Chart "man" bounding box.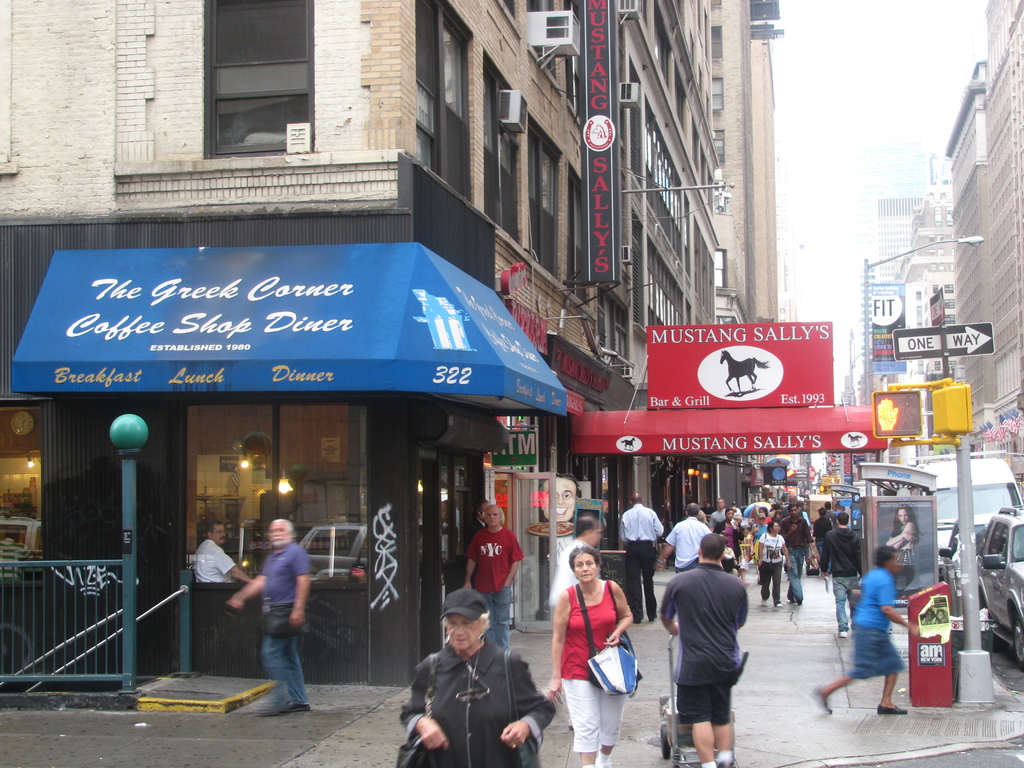
Charted: detection(458, 502, 527, 657).
